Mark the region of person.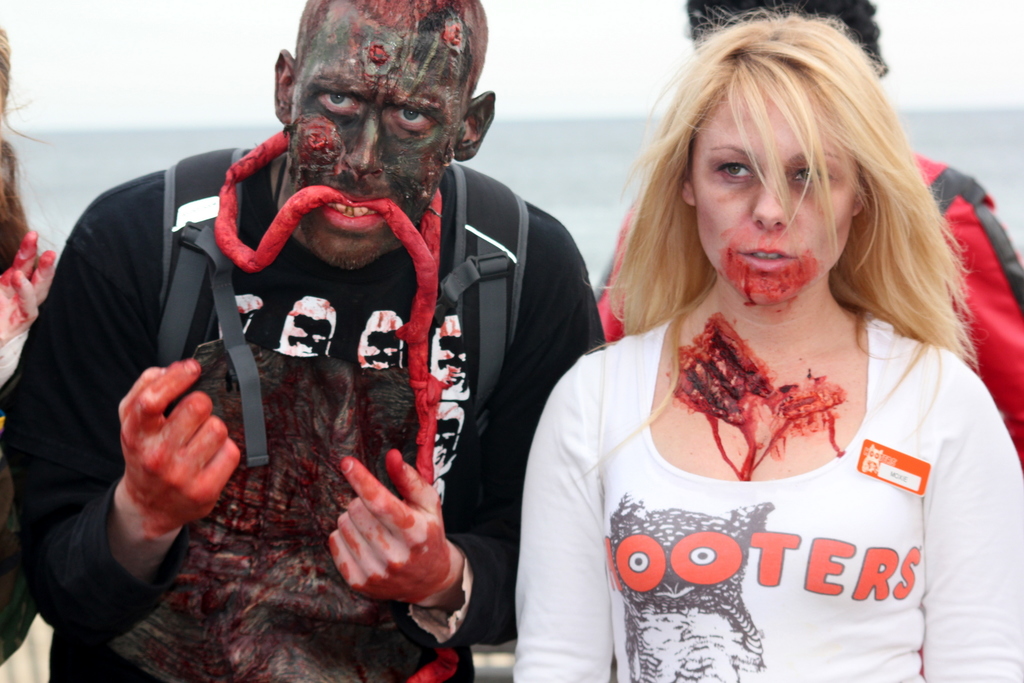
Region: (510,10,1023,682).
